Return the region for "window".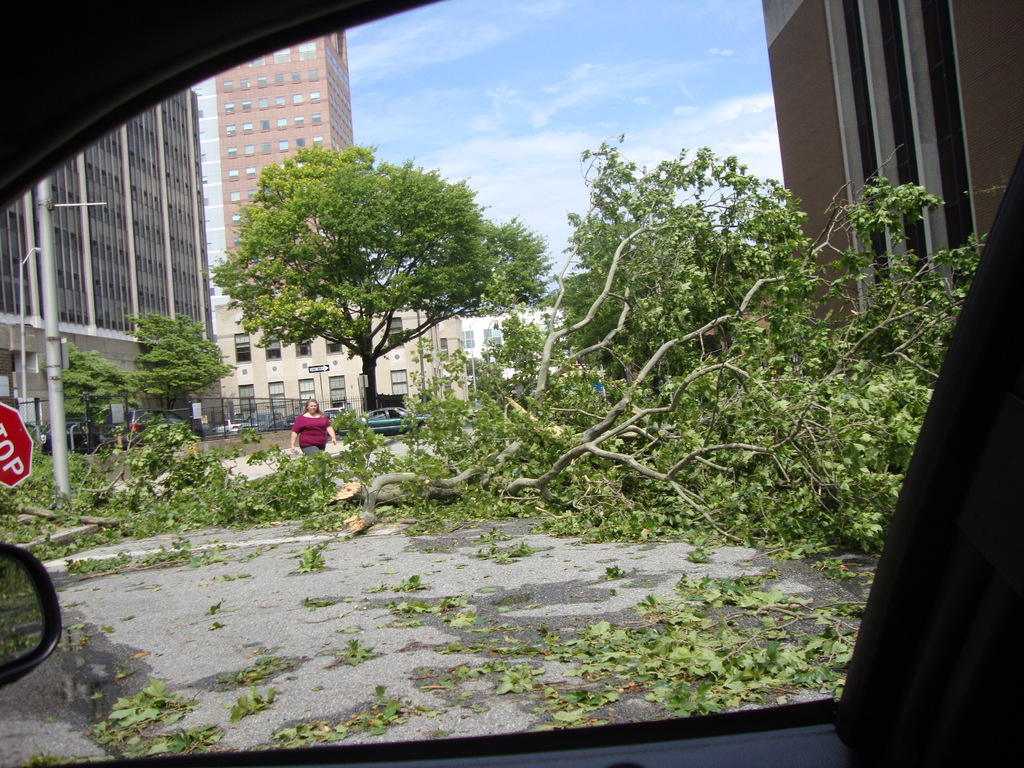
[234,328,252,368].
